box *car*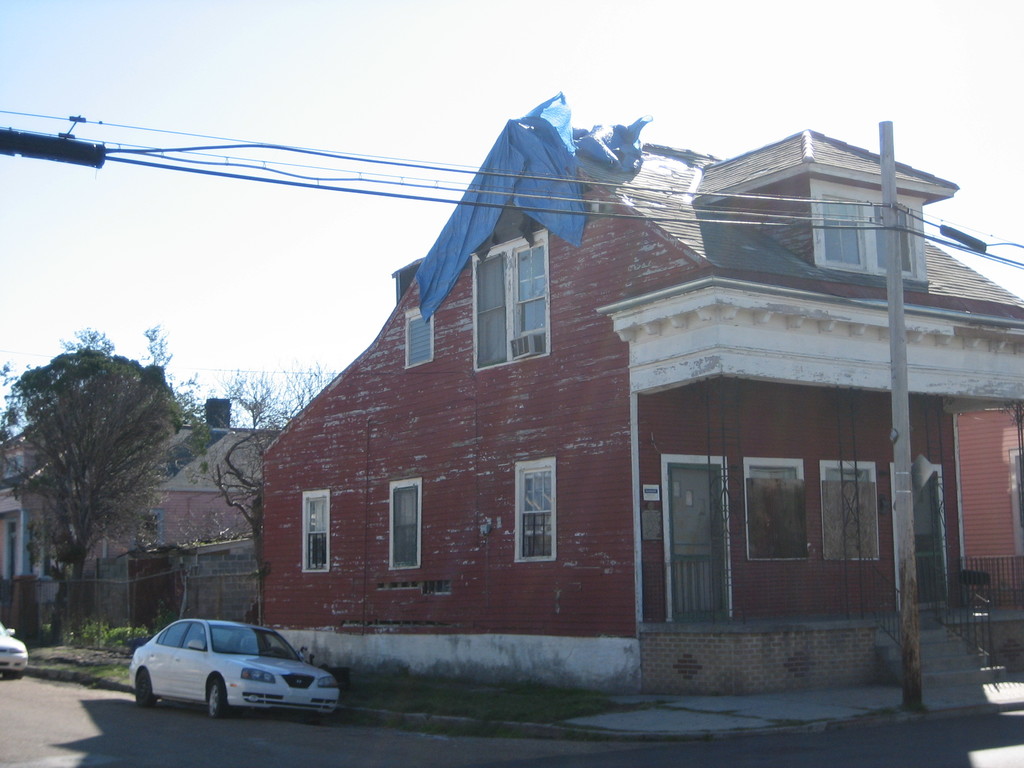
[130,616,341,720]
